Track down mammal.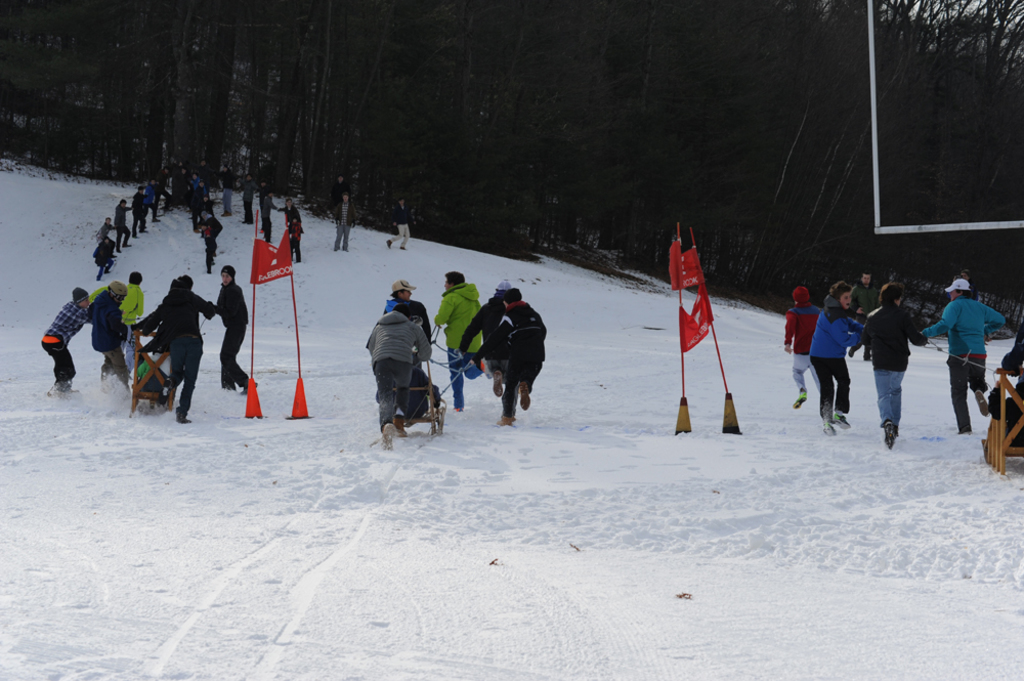
Tracked to region(193, 188, 211, 214).
